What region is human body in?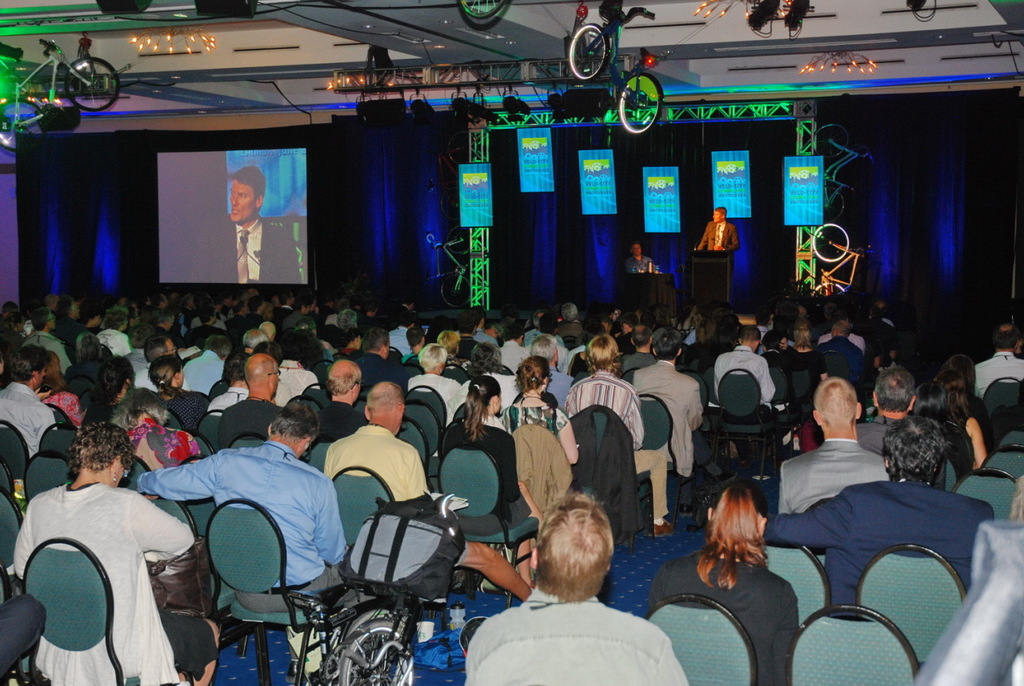
bbox=[192, 215, 303, 288].
